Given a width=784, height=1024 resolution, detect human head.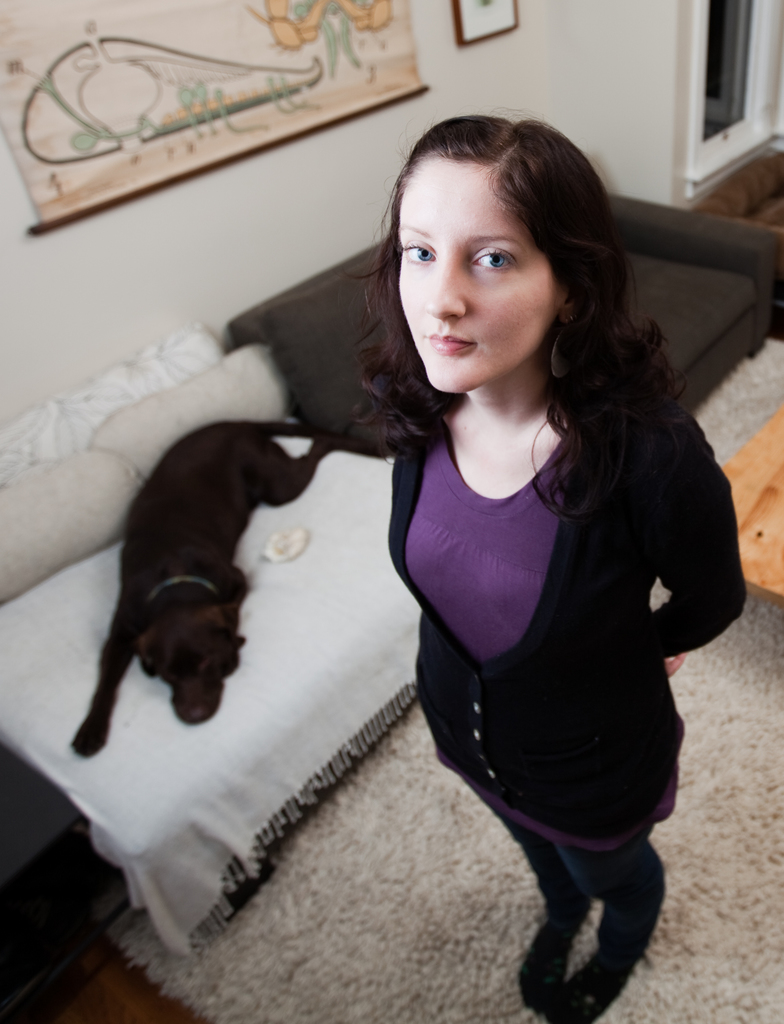
Rect(369, 102, 628, 385).
